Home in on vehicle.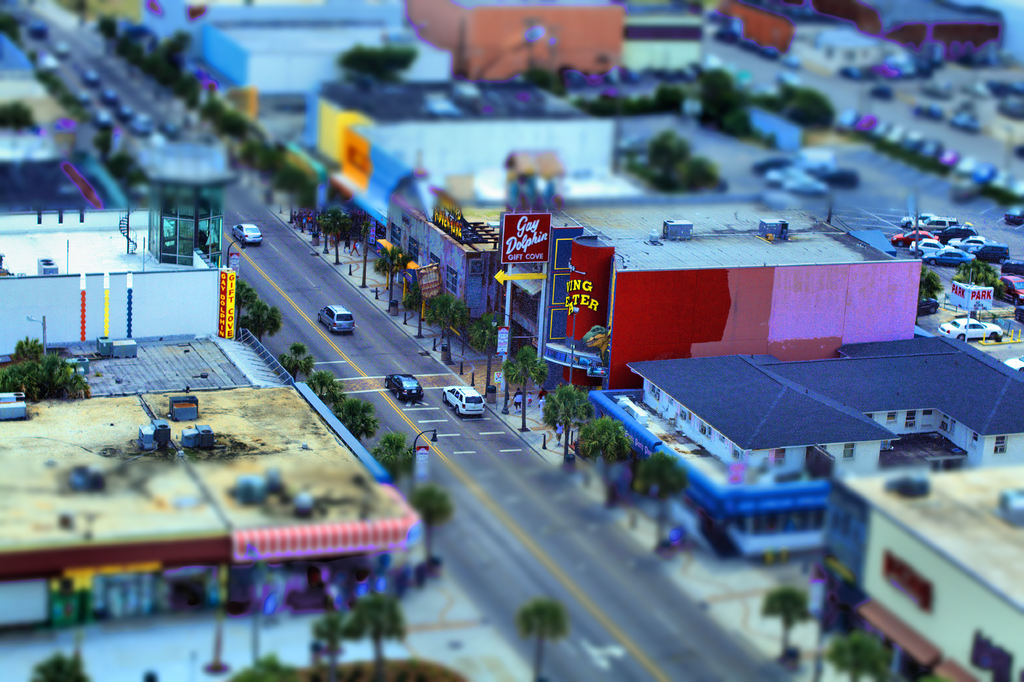
Homed in at [927, 246, 972, 267].
